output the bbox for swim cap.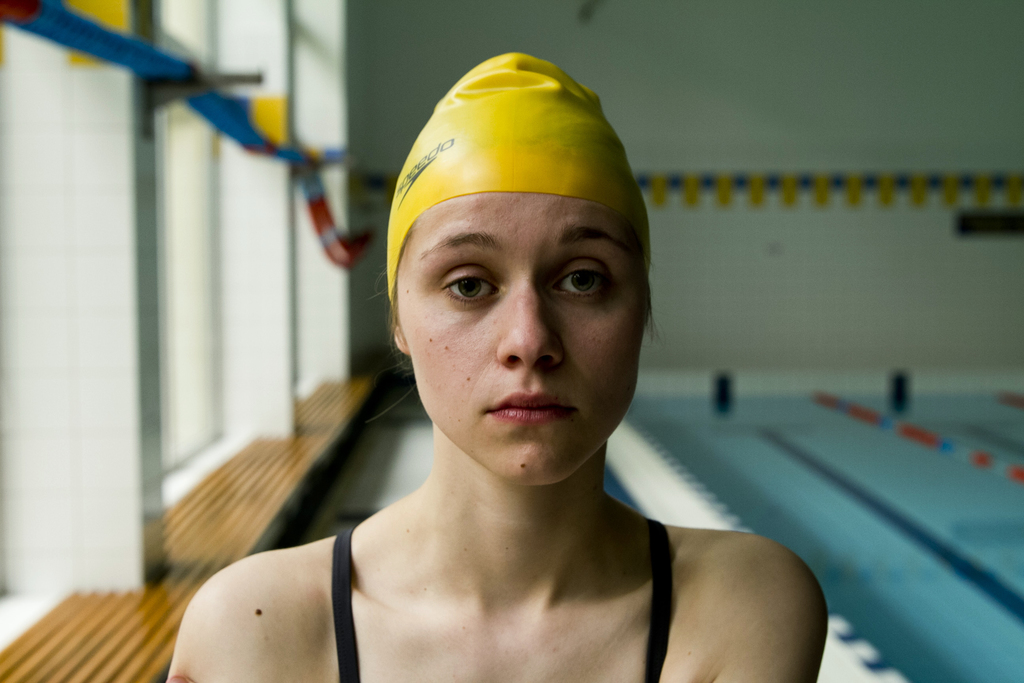
(x1=388, y1=47, x2=648, y2=301).
